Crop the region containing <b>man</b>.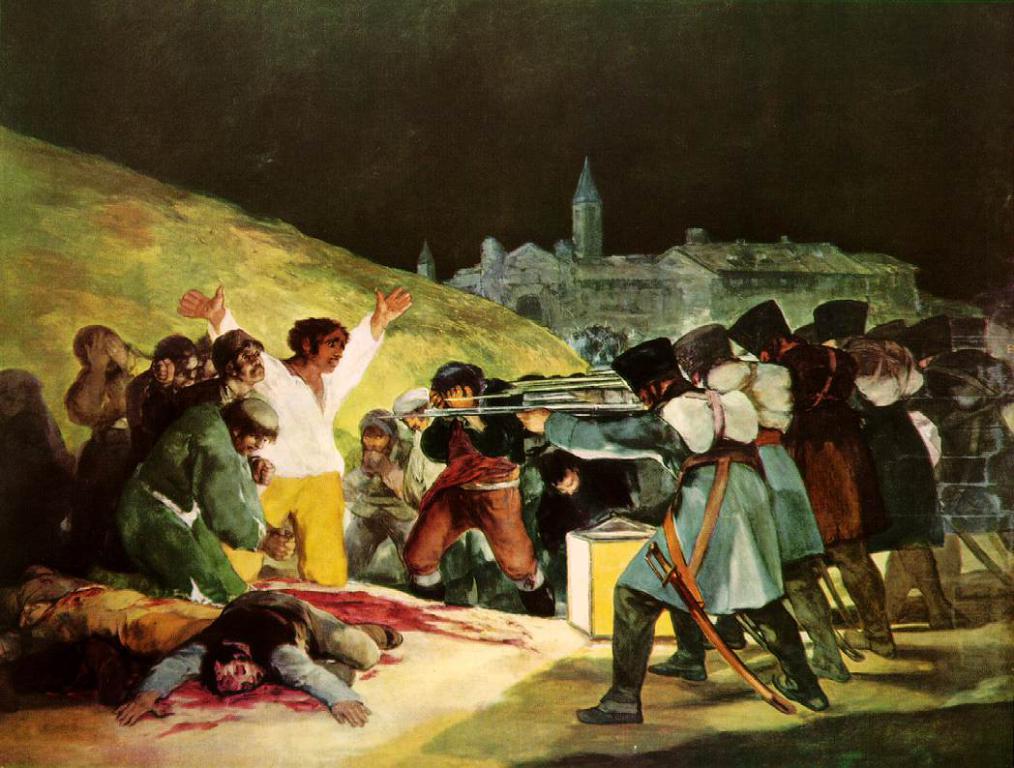
Crop region: BBox(166, 298, 416, 592).
